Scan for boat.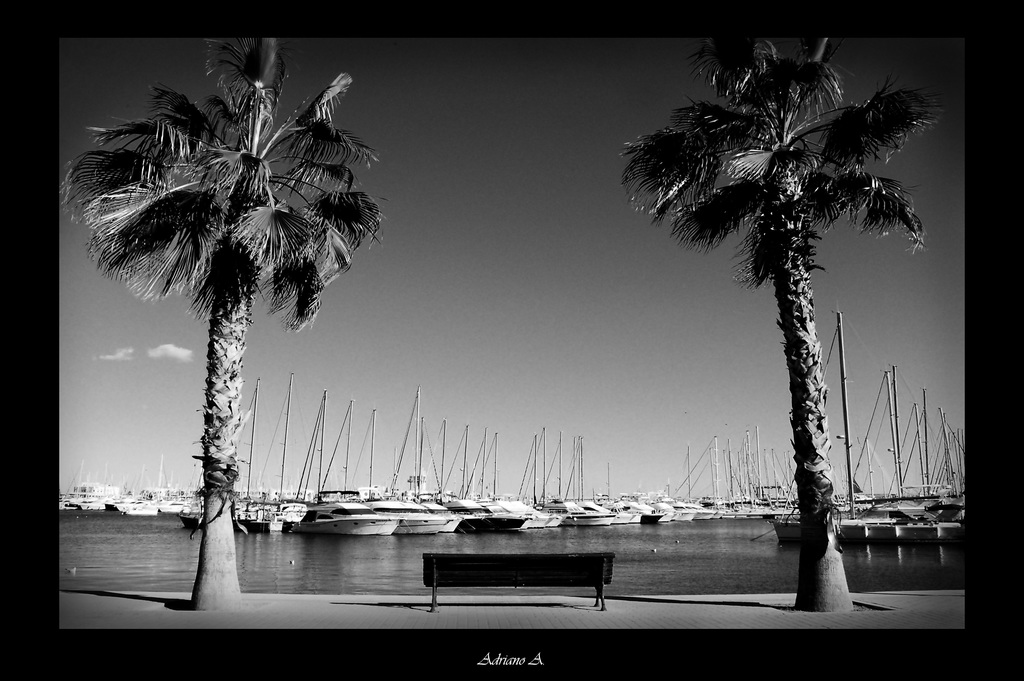
Scan result: bbox=[767, 514, 965, 543].
